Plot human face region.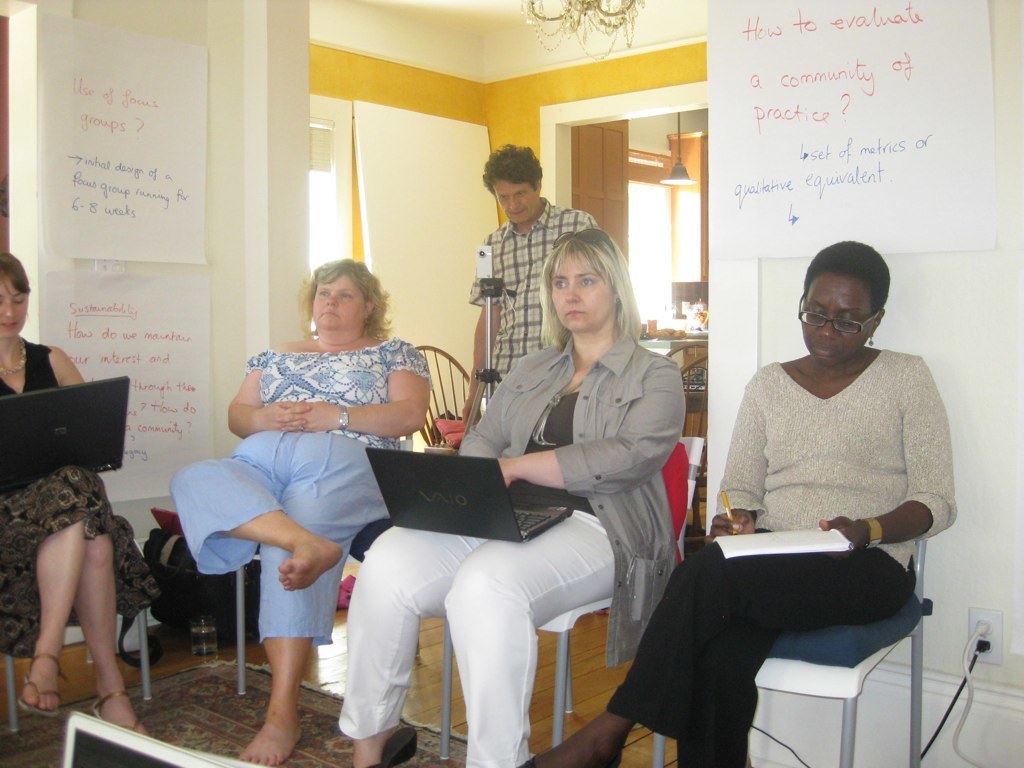
Plotted at {"x1": 309, "y1": 276, "x2": 363, "y2": 330}.
